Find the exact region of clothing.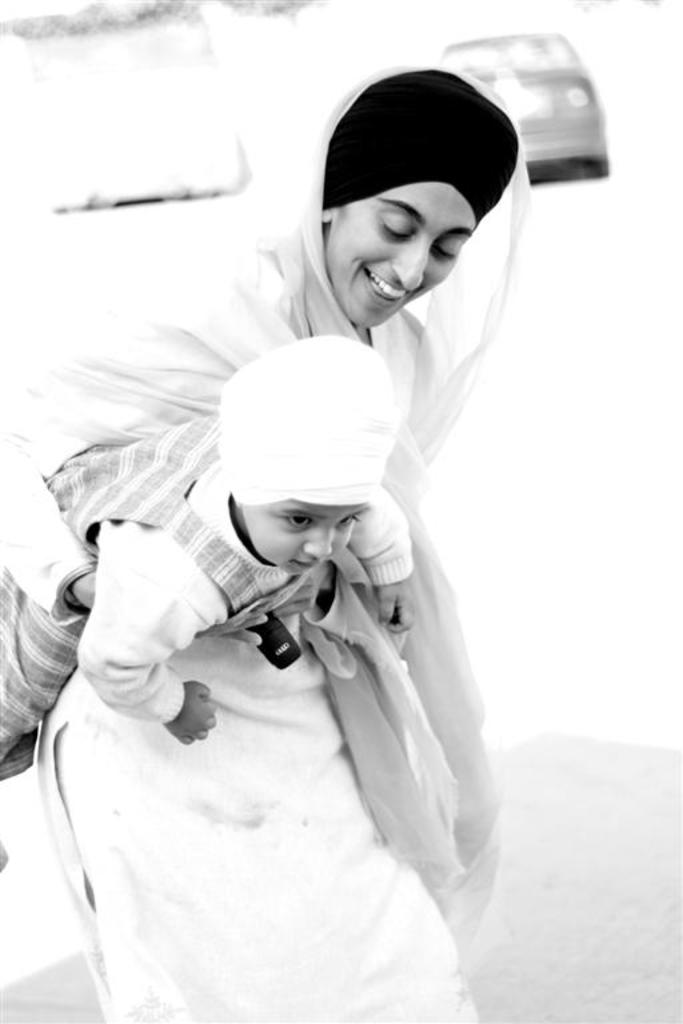
Exact region: [39, 469, 483, 1023].
